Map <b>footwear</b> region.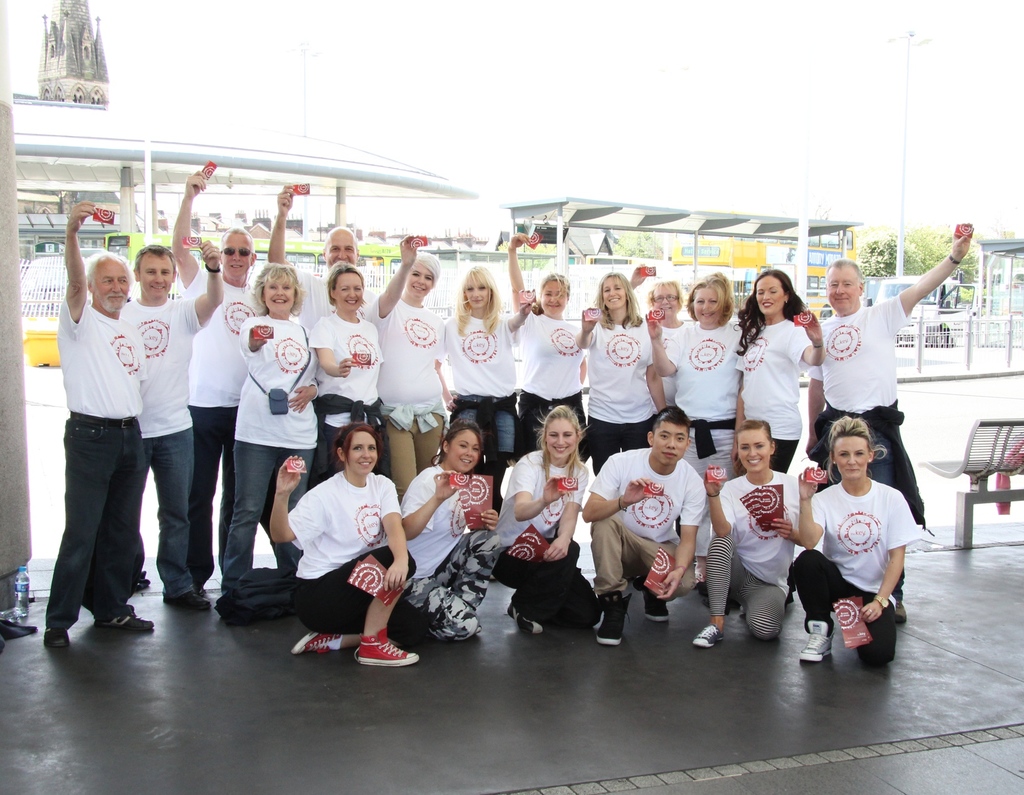
Mapped to [x1=693, y1=624, x2=732, y2=647].
